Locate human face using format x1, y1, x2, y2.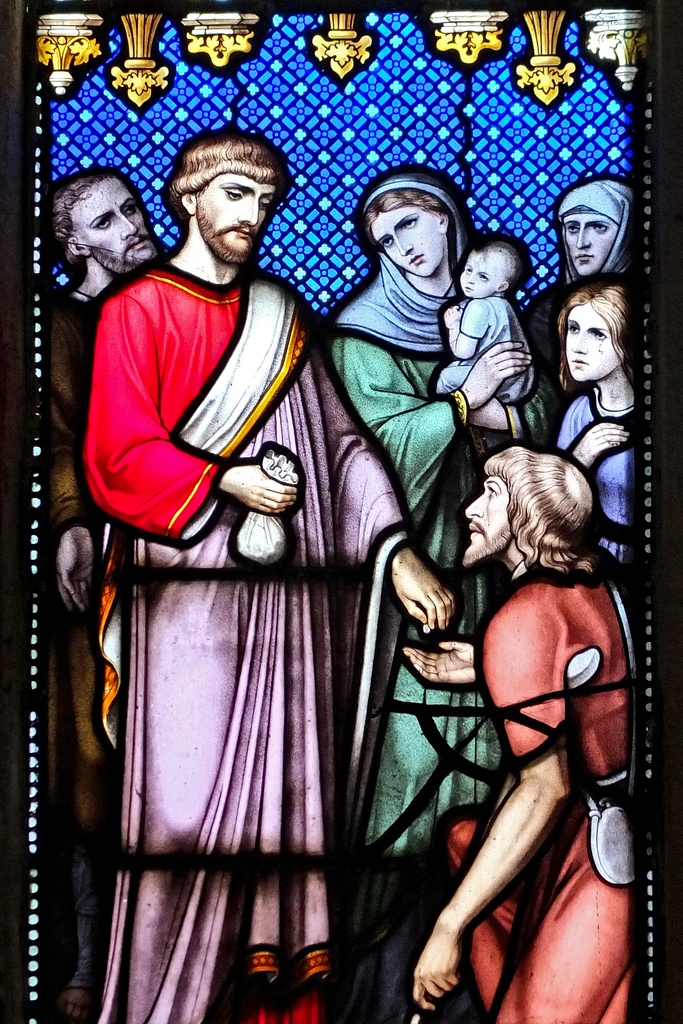
460, 466, 506, 576.
